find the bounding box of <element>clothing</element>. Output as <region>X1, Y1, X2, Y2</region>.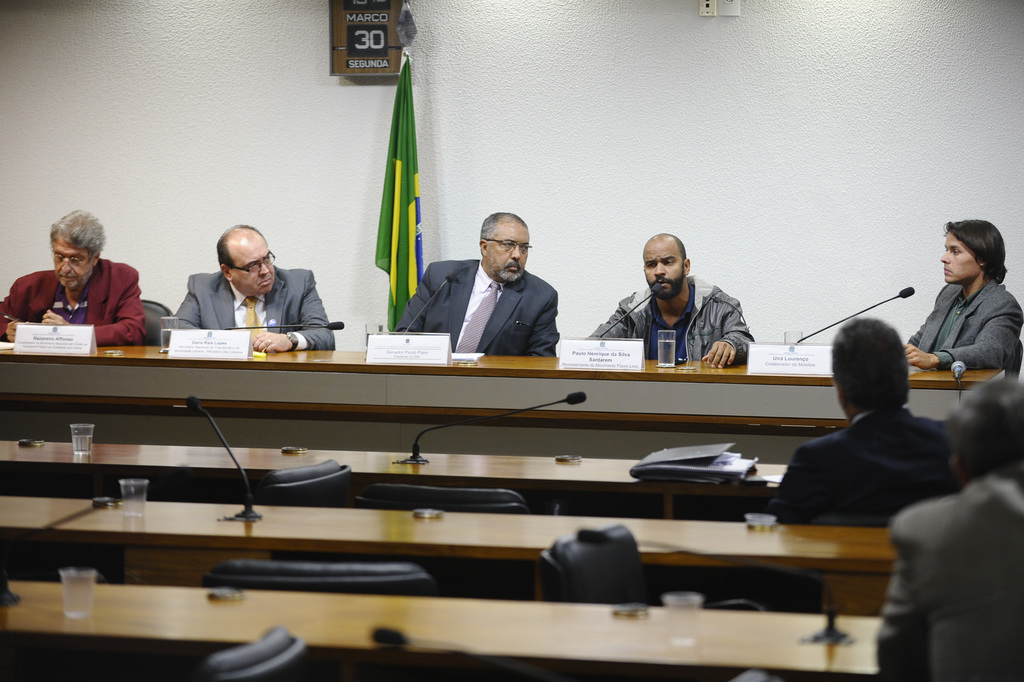
<region>0, 256, 155, 349</region>.
